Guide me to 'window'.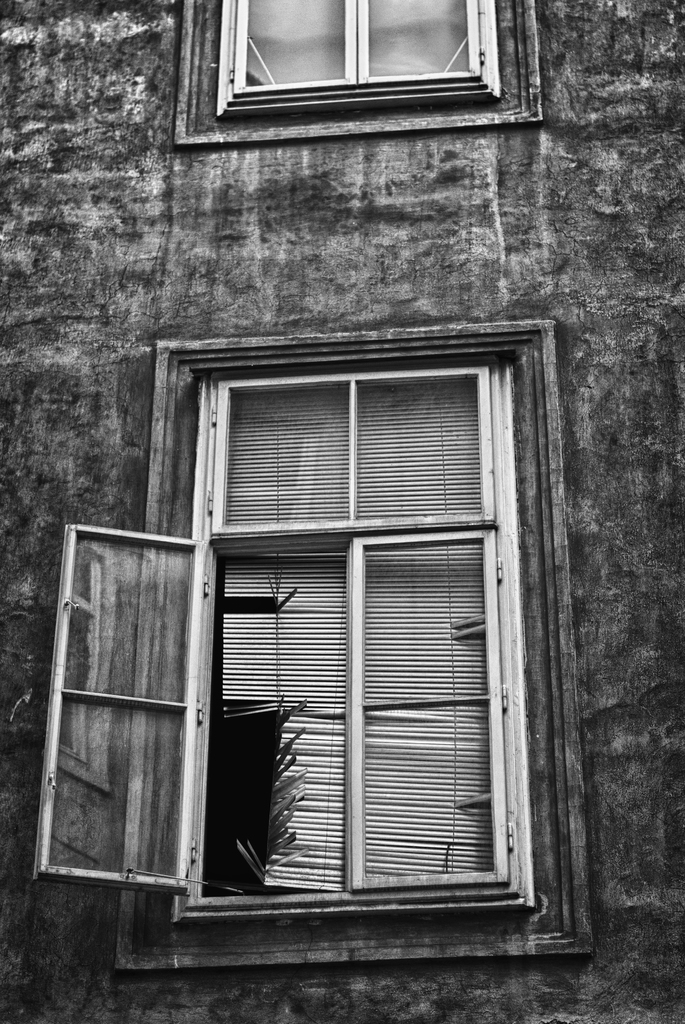
Guidance: l=22, t=312, r=597, b=993.
